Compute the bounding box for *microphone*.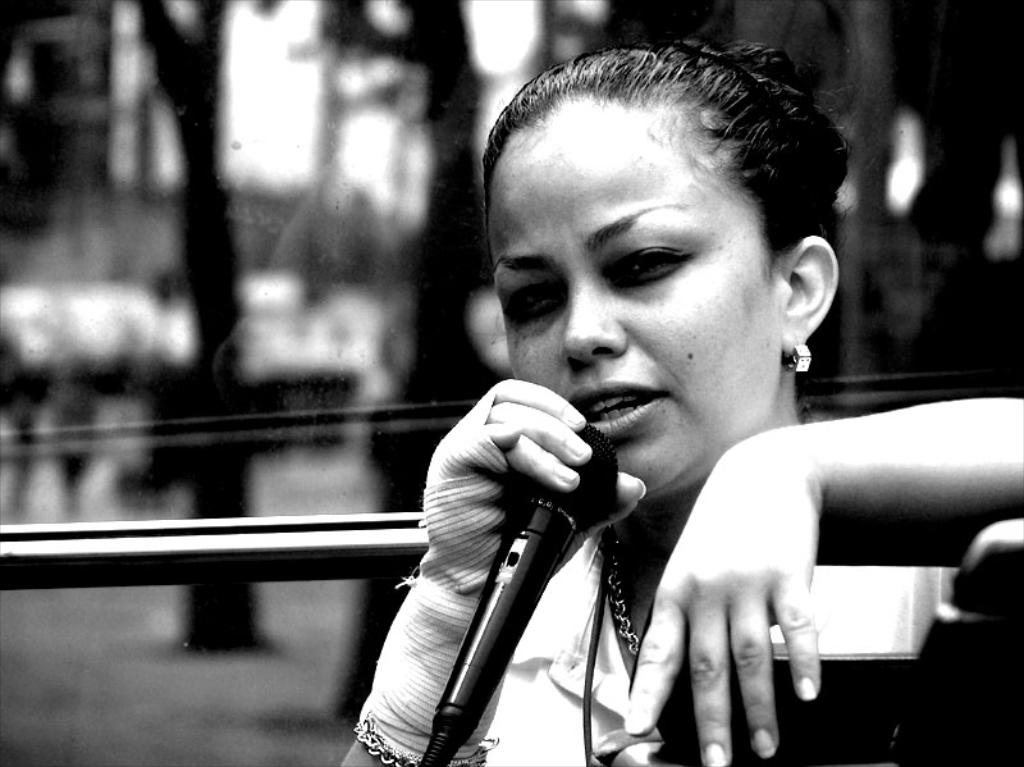
{"left": 415, "top": 424, "right": 628, "bottom": 766}.
